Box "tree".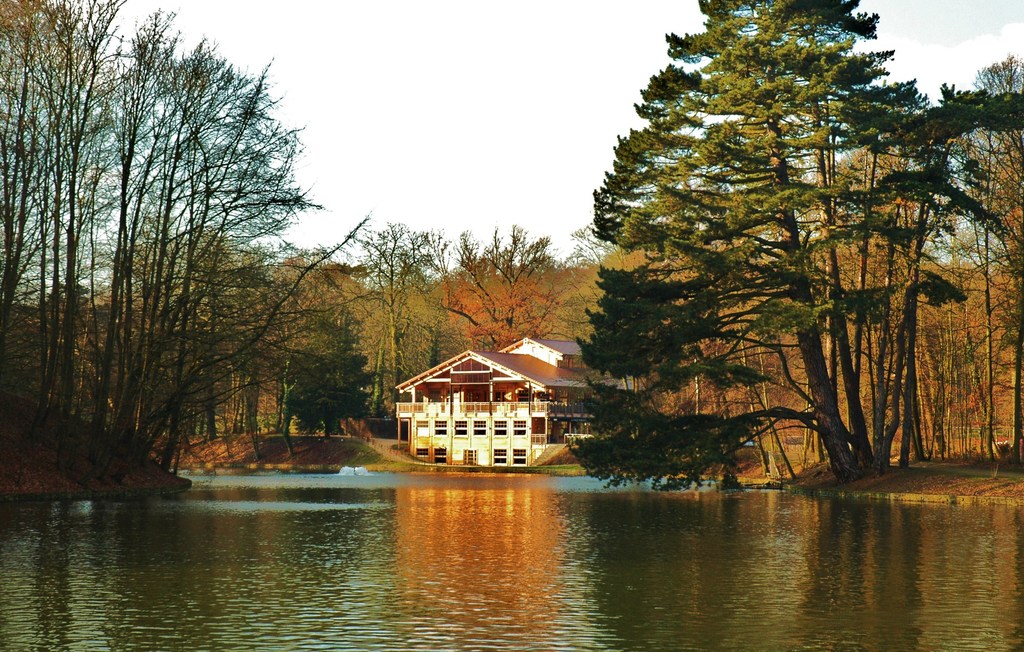
{"x1": 584, "y1": 4, "x2": 816, "y2": 479}.
